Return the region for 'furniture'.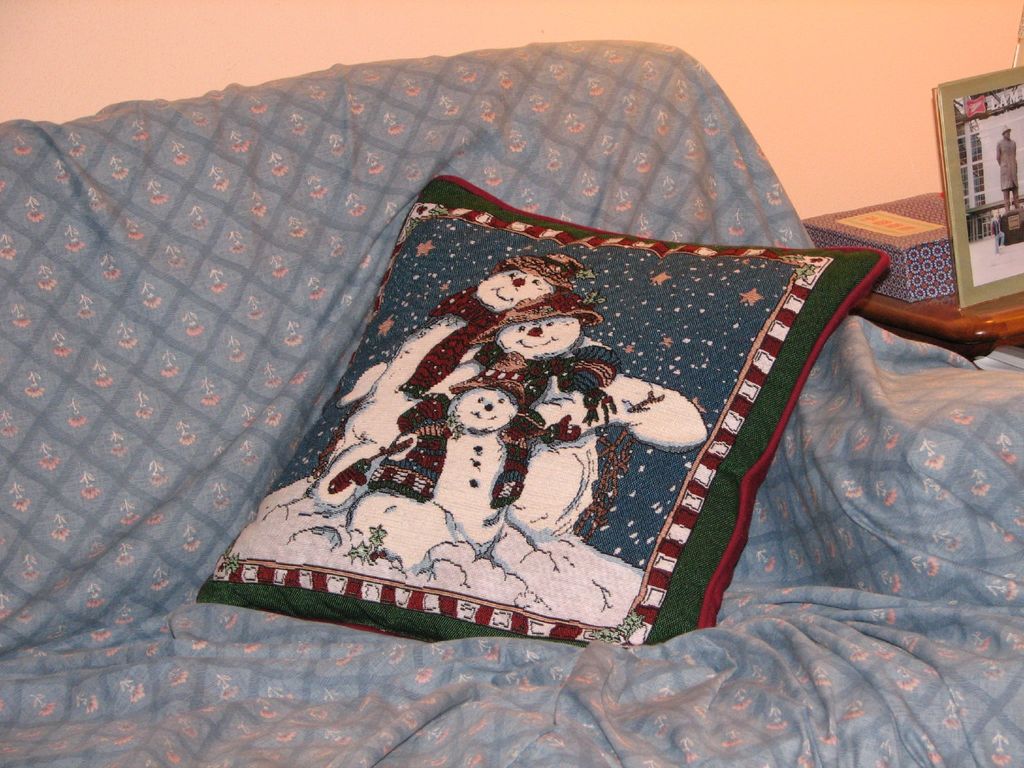
[0, 35, 1023, 767].
